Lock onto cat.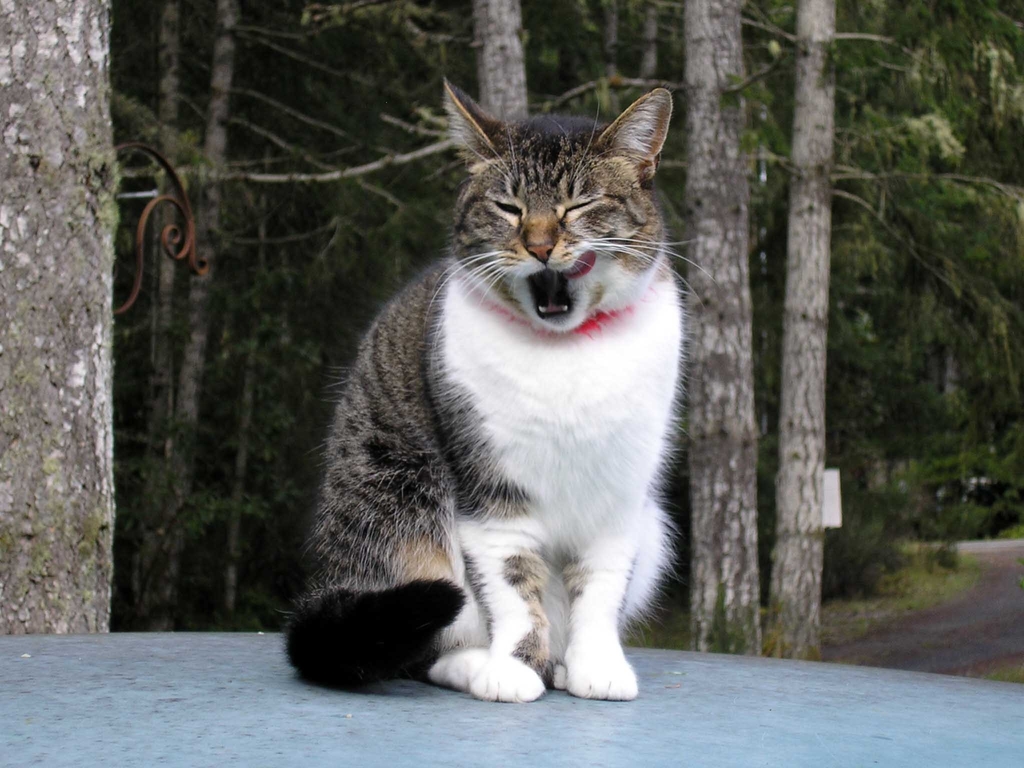
Locked: region(277, 76, 710, 709).
